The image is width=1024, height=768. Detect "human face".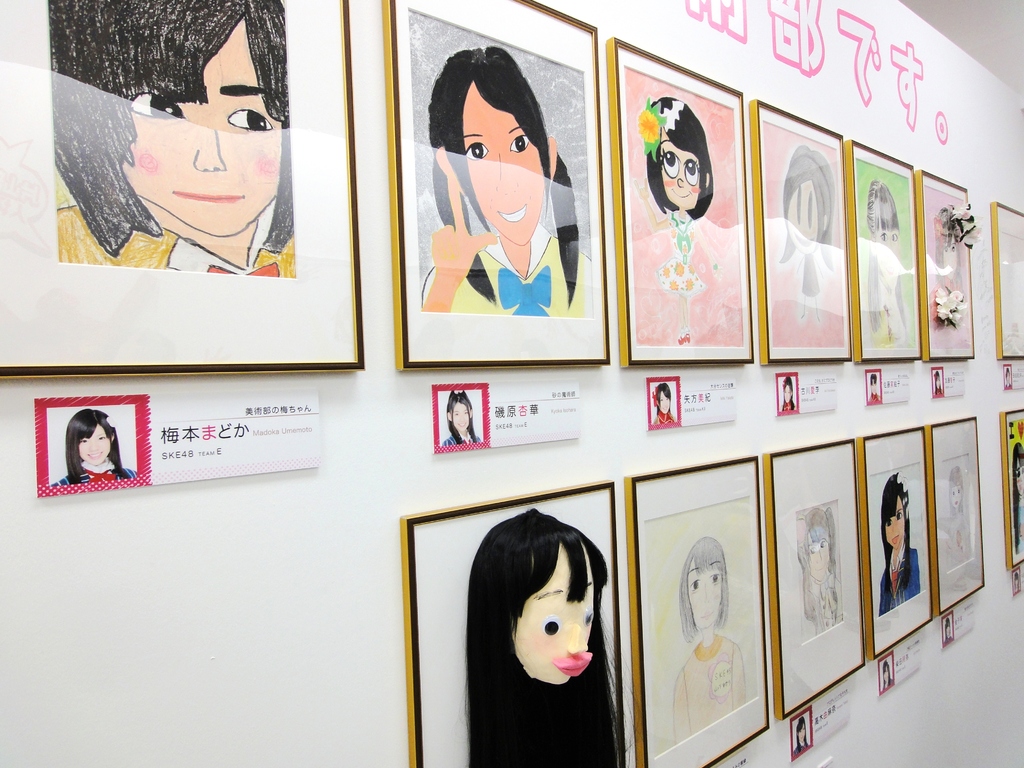
Detection: <box>458,83,539,240</box>.
